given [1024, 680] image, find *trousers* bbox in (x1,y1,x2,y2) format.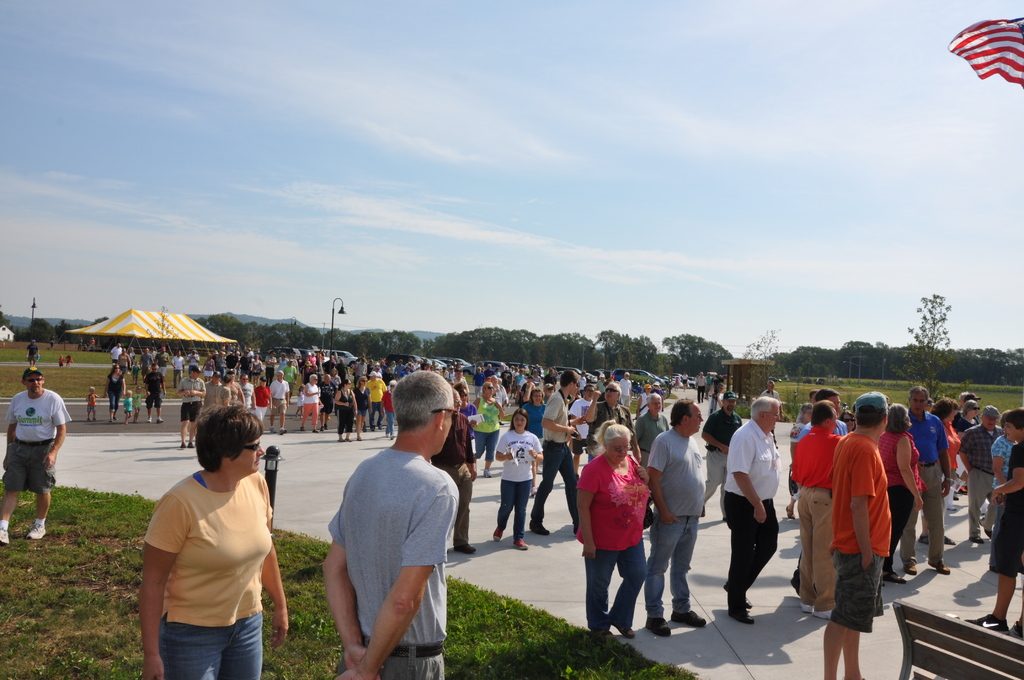
(900,460,945,571).
